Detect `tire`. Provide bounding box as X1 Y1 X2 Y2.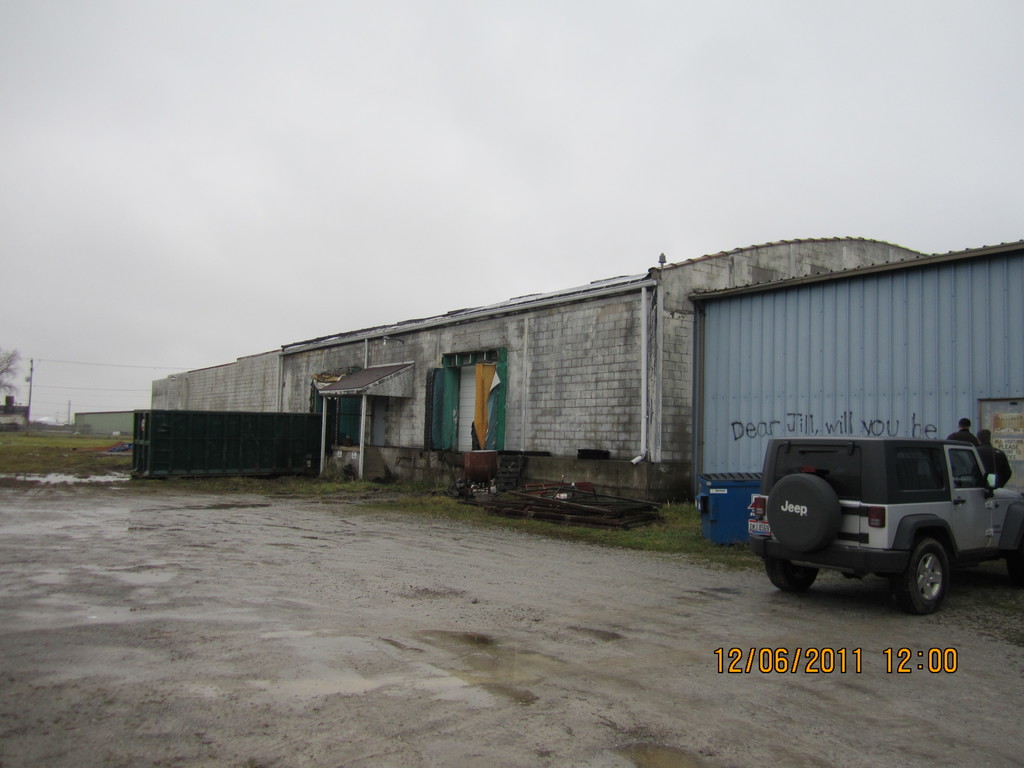
762 556 822 591.
